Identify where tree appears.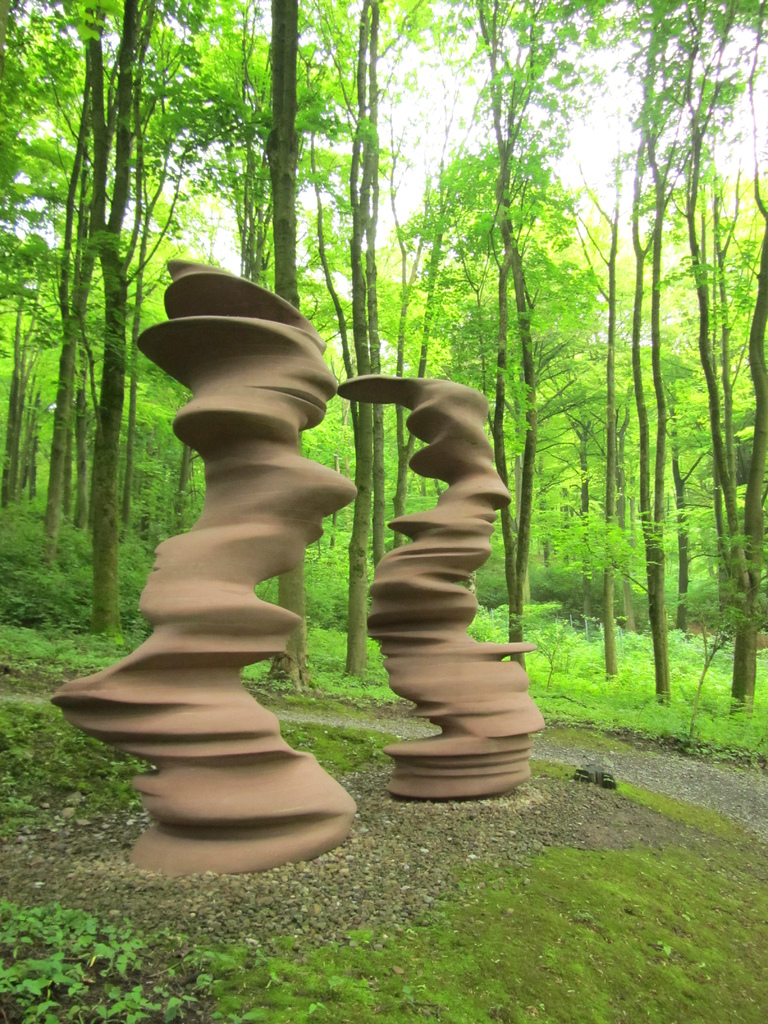
Appears at [654, 1, 767, 725].
